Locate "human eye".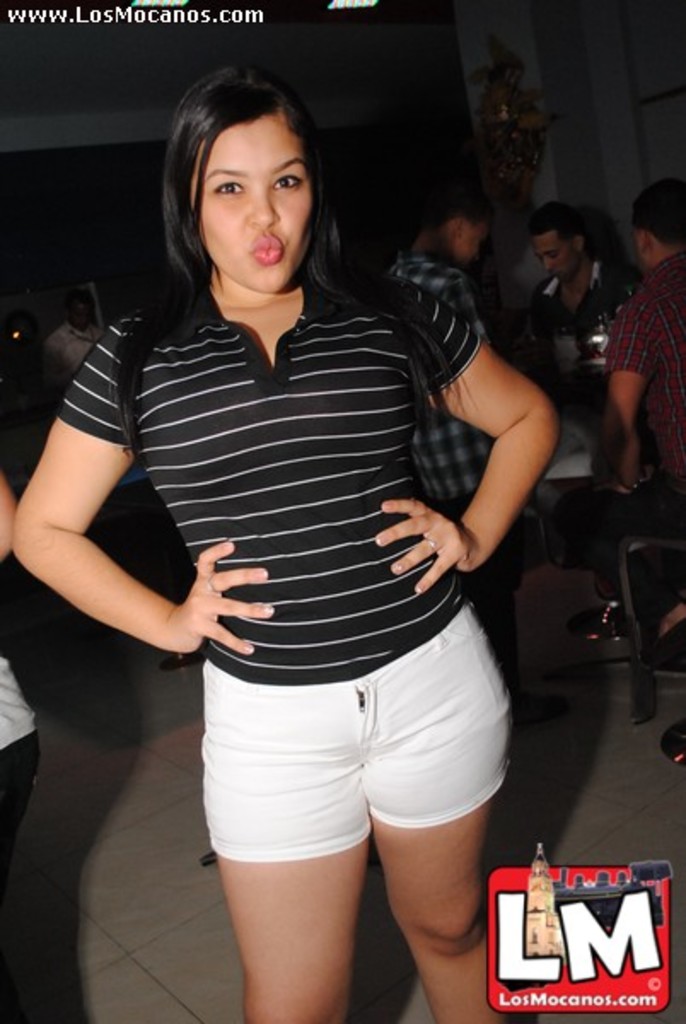
Bounding box: (205,181,247,201).
